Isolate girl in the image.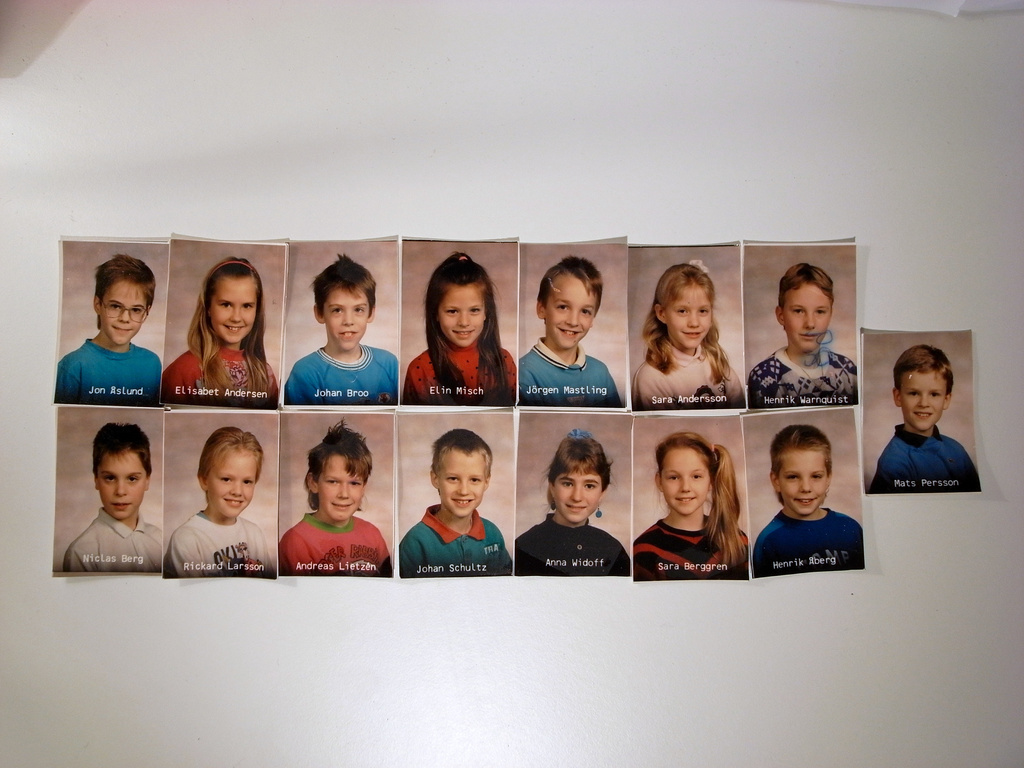
Isolated region: [632,264,742,410].
